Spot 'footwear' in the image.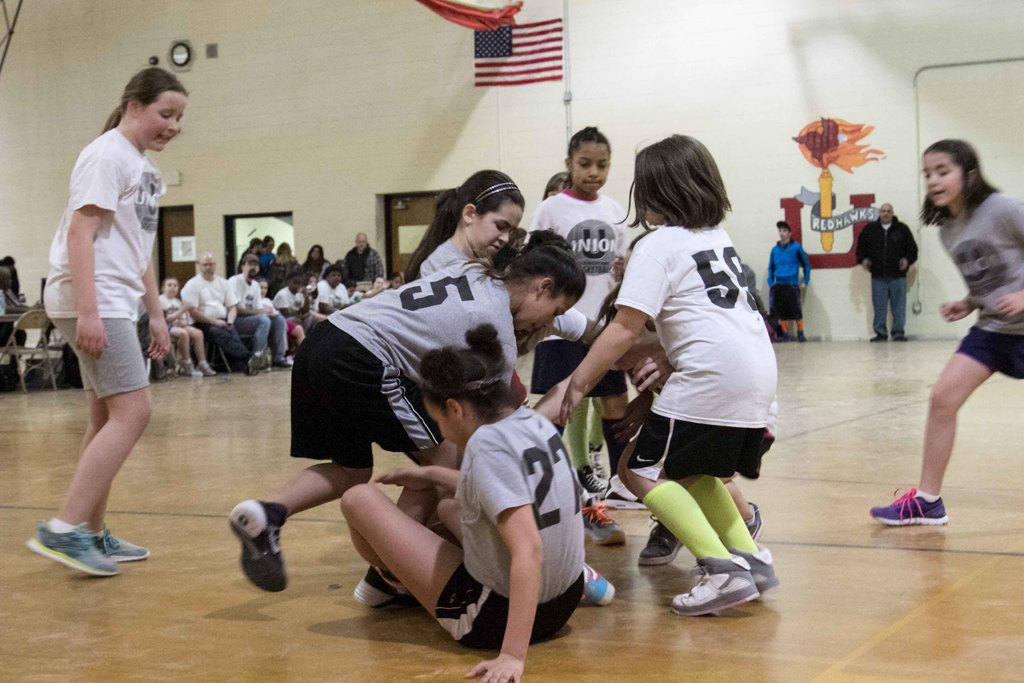
'footwear' found at pyautogui.locateOnScreen(637, 516, 684, 564).
